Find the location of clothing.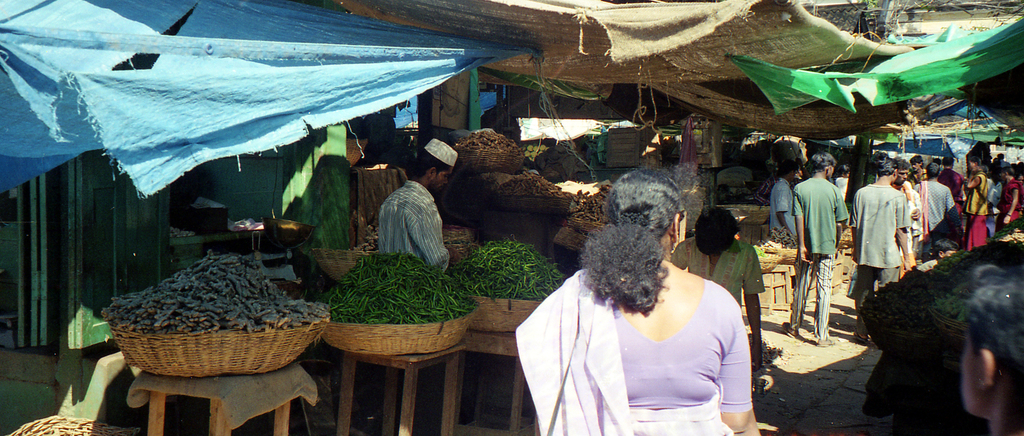
Location: bbox=[541, 246, 762, 420].
